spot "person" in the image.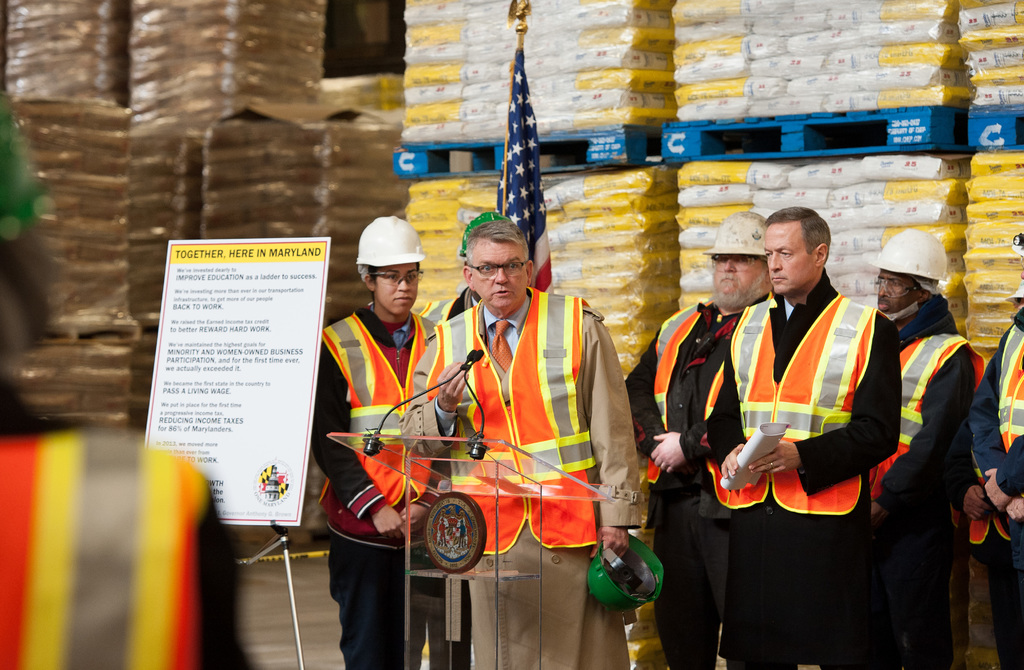
"person" found at bbox=[963, 227, 1023, 669].
